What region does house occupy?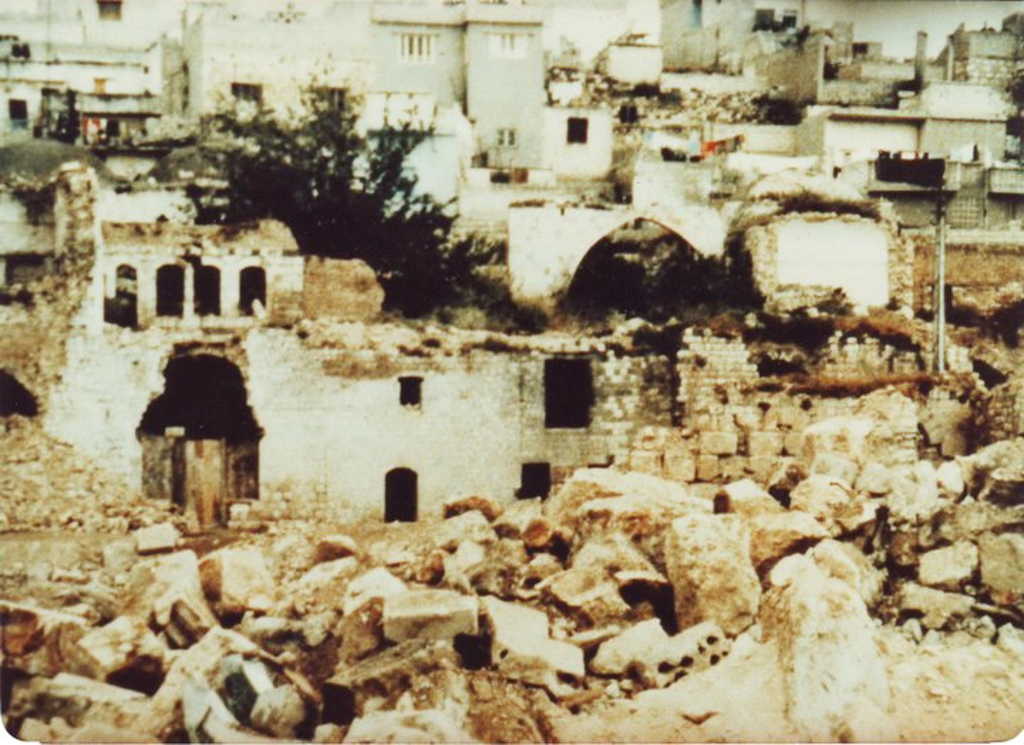
<box>26,225,555,532</box>.
